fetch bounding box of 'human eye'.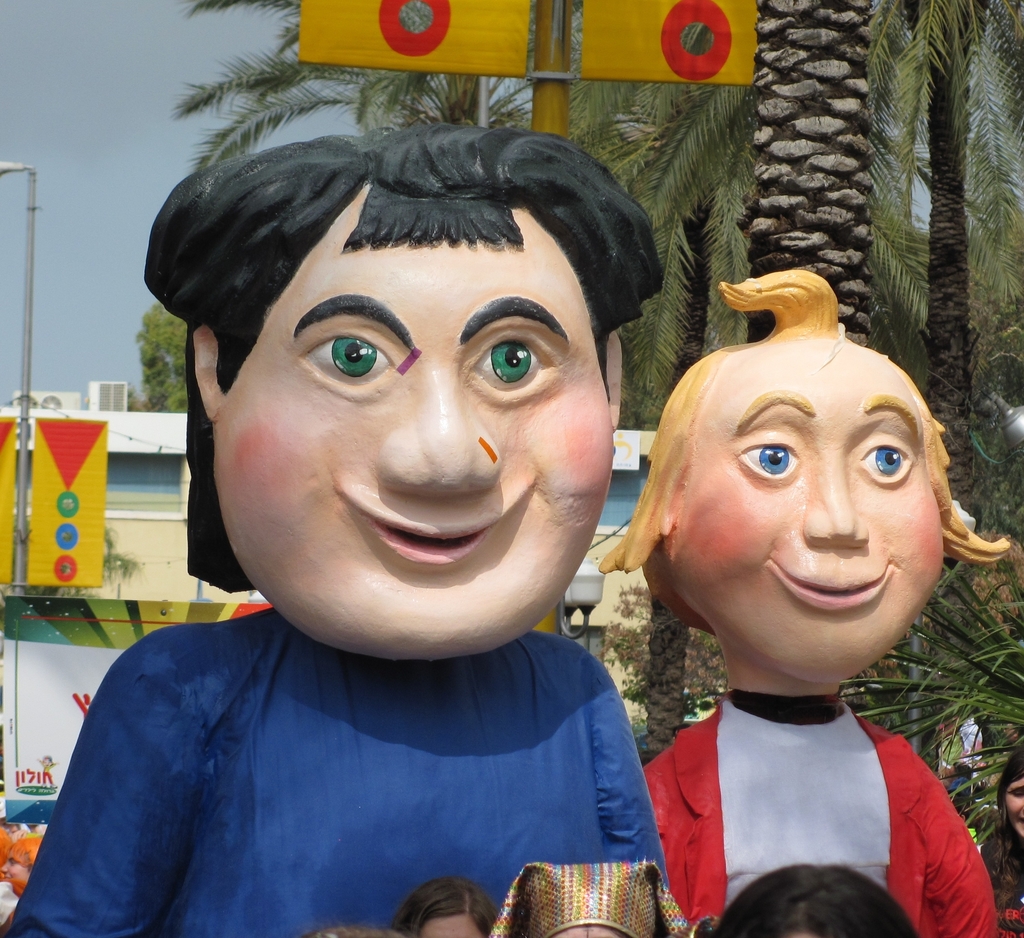
Bbox: region(458, 324, 559, 398).
